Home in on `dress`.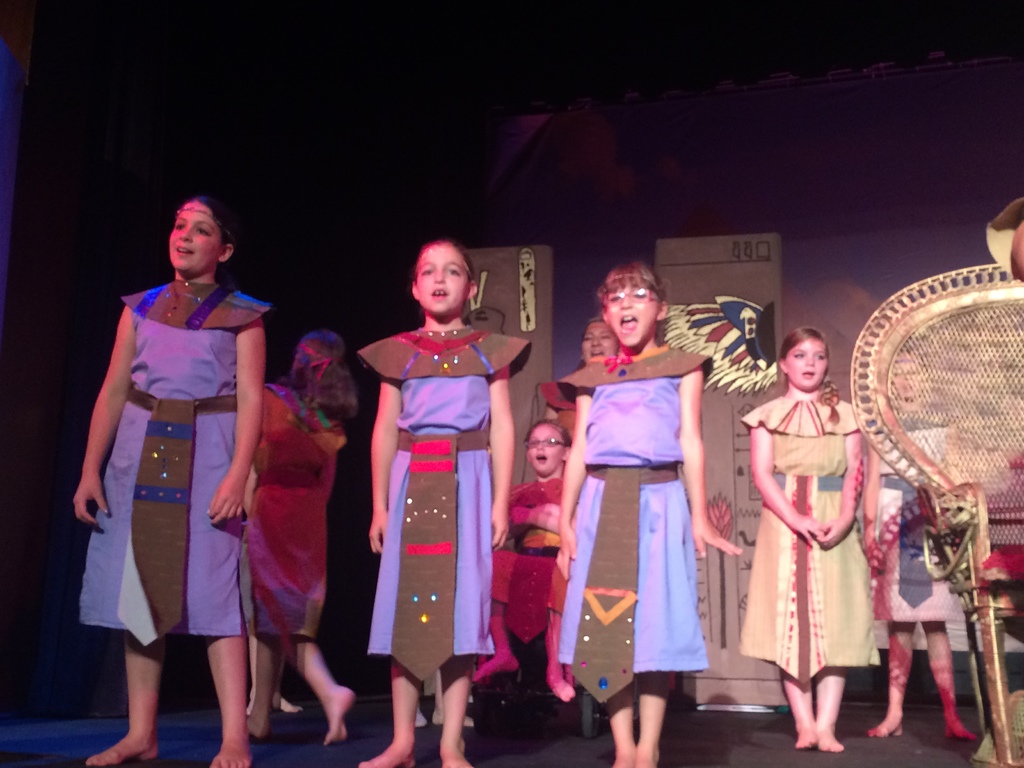
Homed in at x1=554, y1=348, x2=710, y2=705.
